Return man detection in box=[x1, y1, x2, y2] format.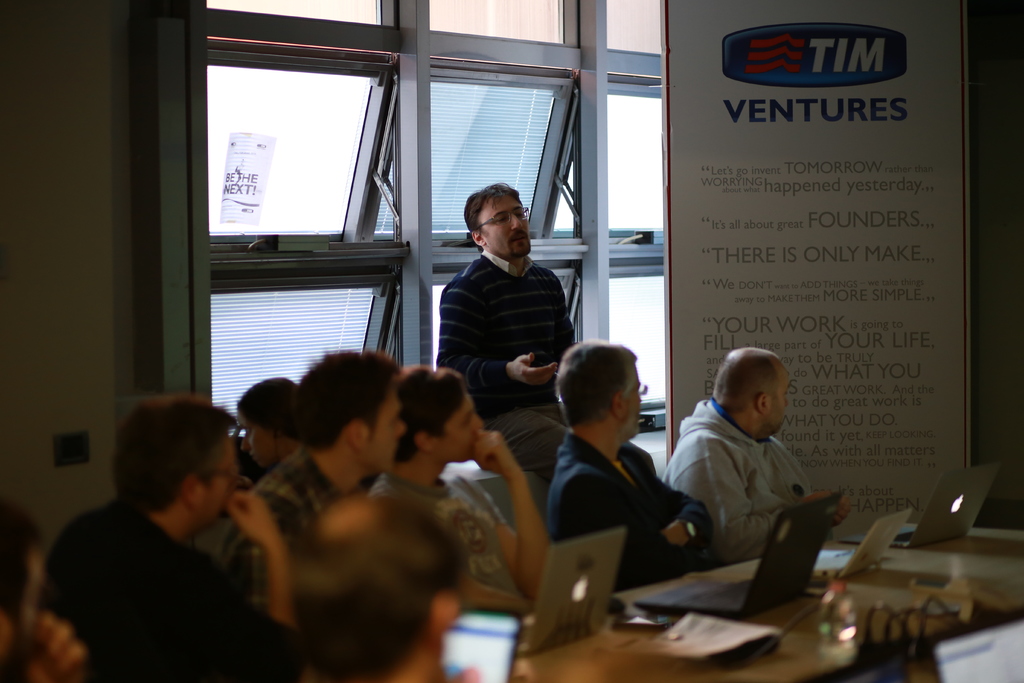
box=[40, 395, 300, 682].
